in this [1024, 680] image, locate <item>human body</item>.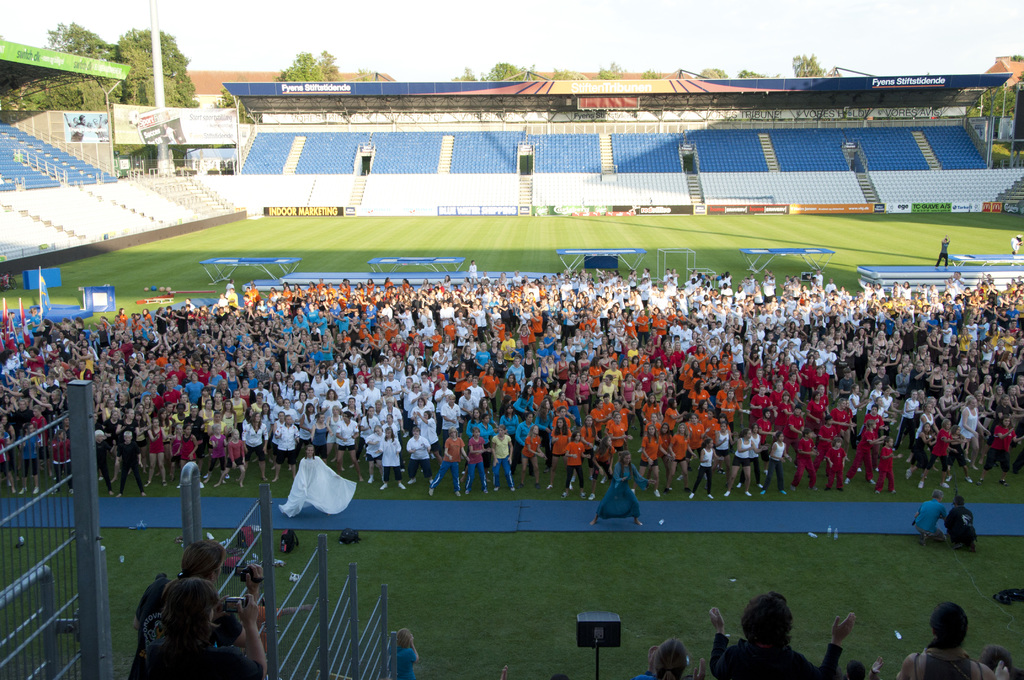
Bounding box: select_region(234, 354, 243, 369).
